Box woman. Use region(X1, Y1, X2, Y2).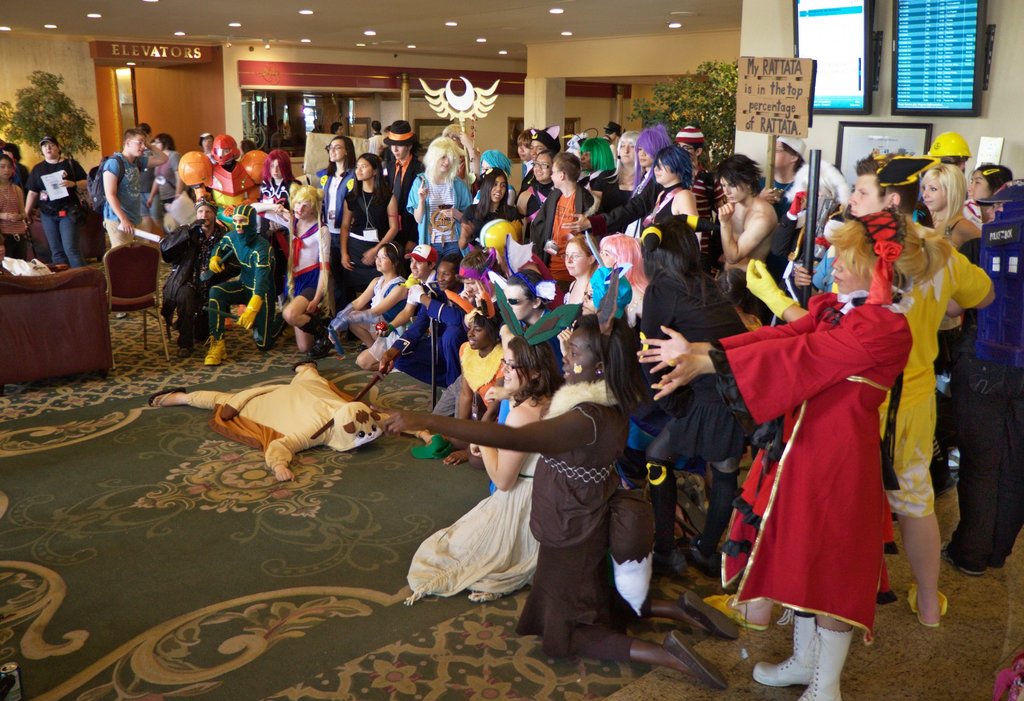
region(716, 164, 926, 663).
